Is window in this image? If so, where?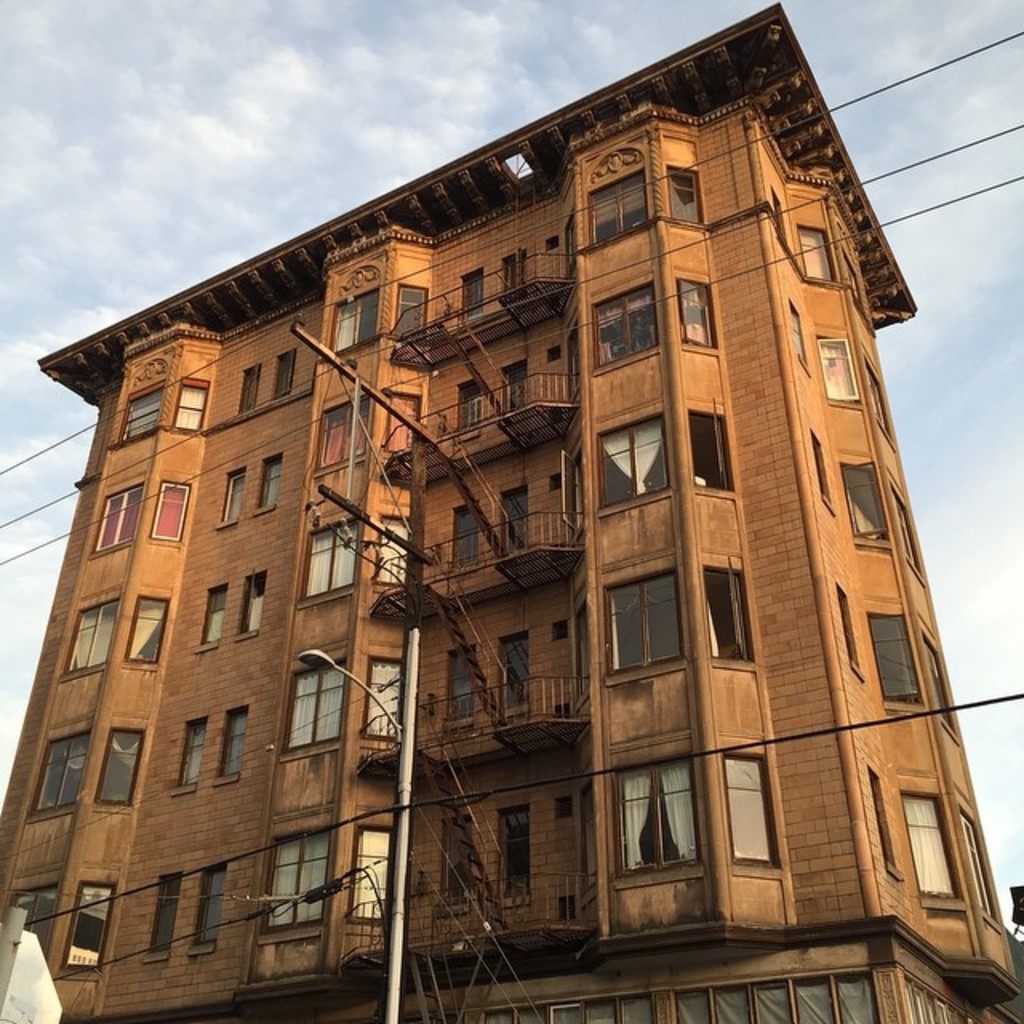
Yes, at crop(269, 344, 298, 403).
